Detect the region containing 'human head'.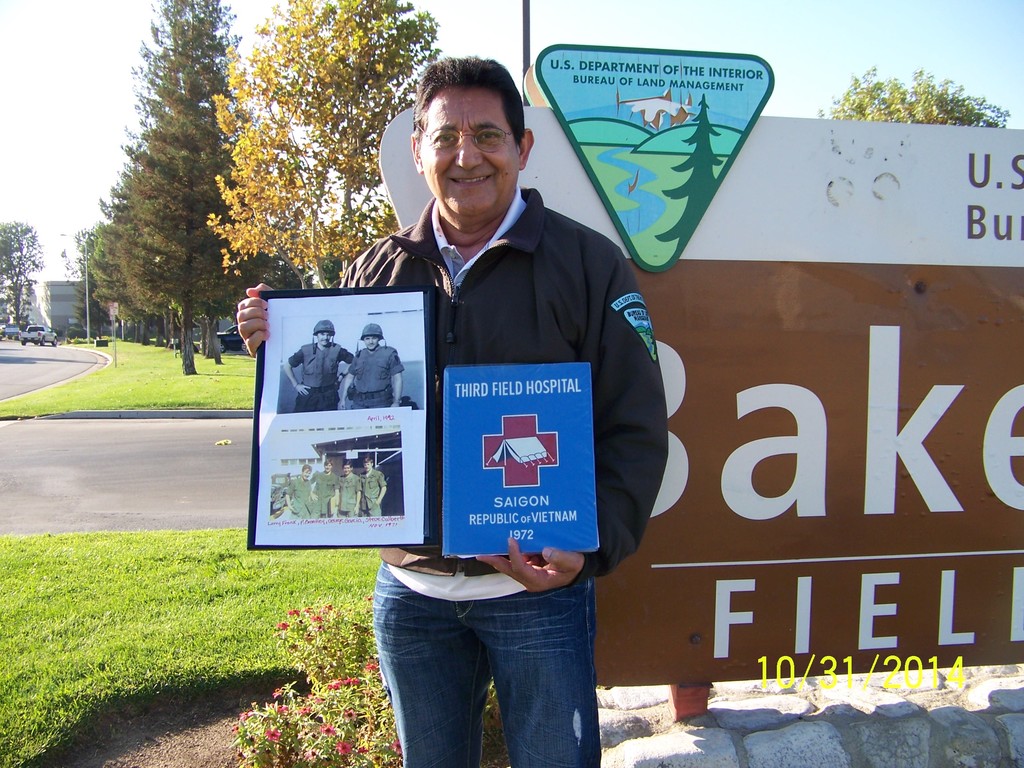
box=[313, 320, 335, 346].
